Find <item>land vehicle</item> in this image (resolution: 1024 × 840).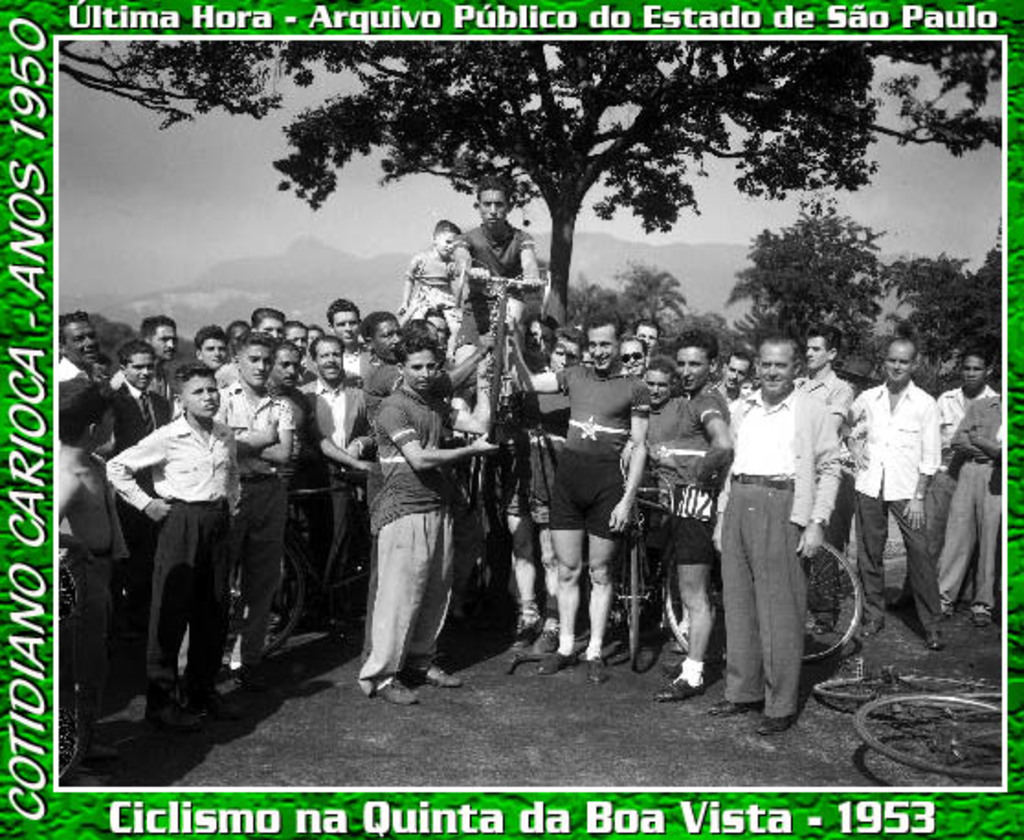
locate(479, 273, 541, 424).
